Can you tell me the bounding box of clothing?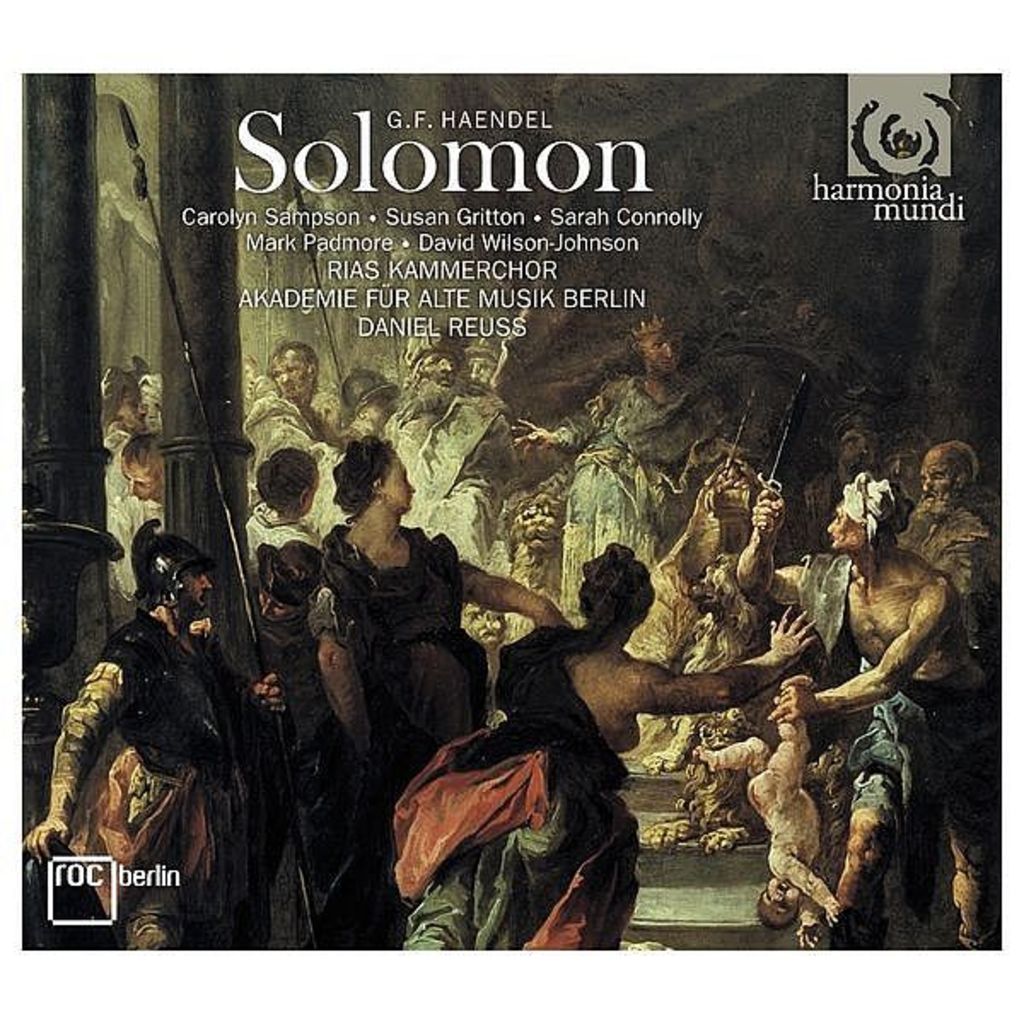
394,628,642,959.
